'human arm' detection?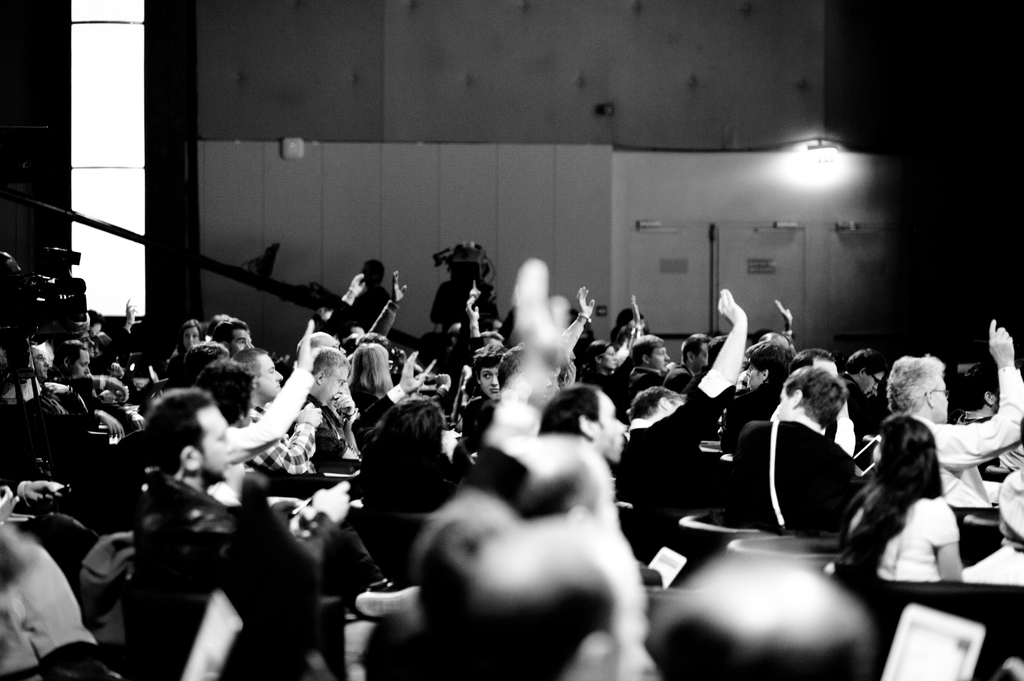
bbox=(543, 282, 596, 385)
